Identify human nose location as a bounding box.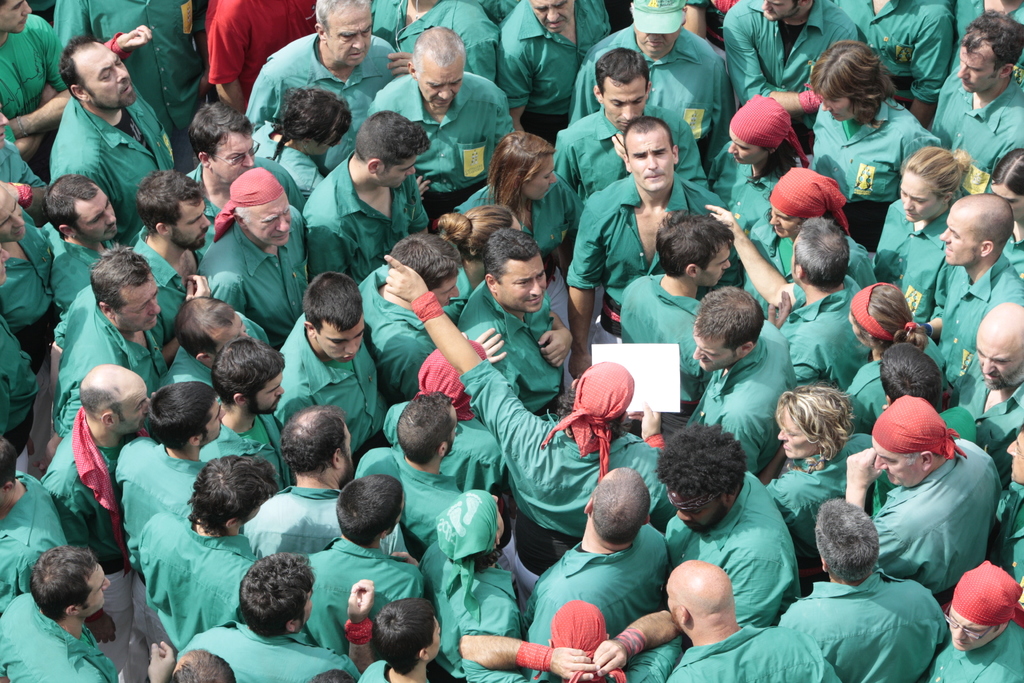
box(1004, 439, 1016, 454).
